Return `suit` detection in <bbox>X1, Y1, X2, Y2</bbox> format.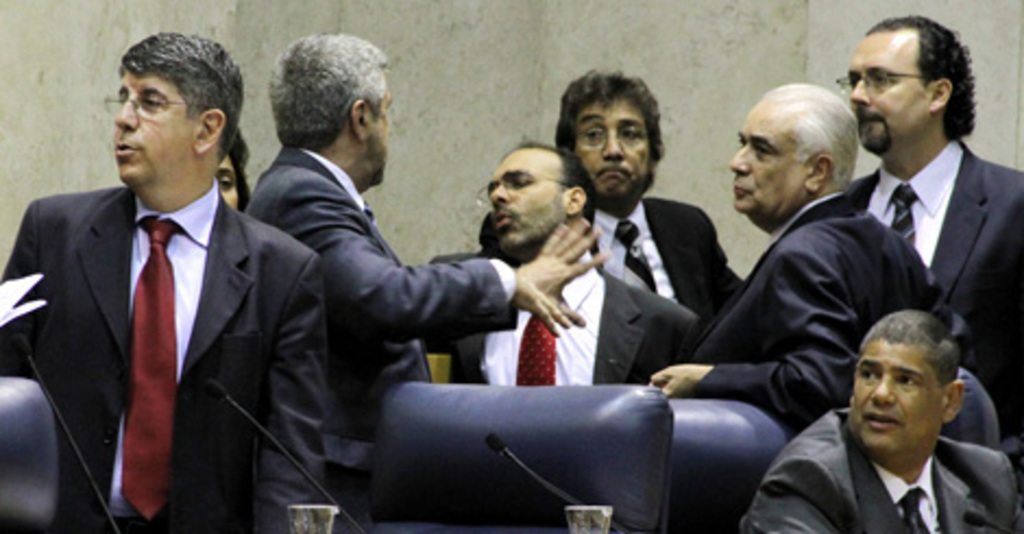
<bbox>477, 198, 745, 325</bbox>.
